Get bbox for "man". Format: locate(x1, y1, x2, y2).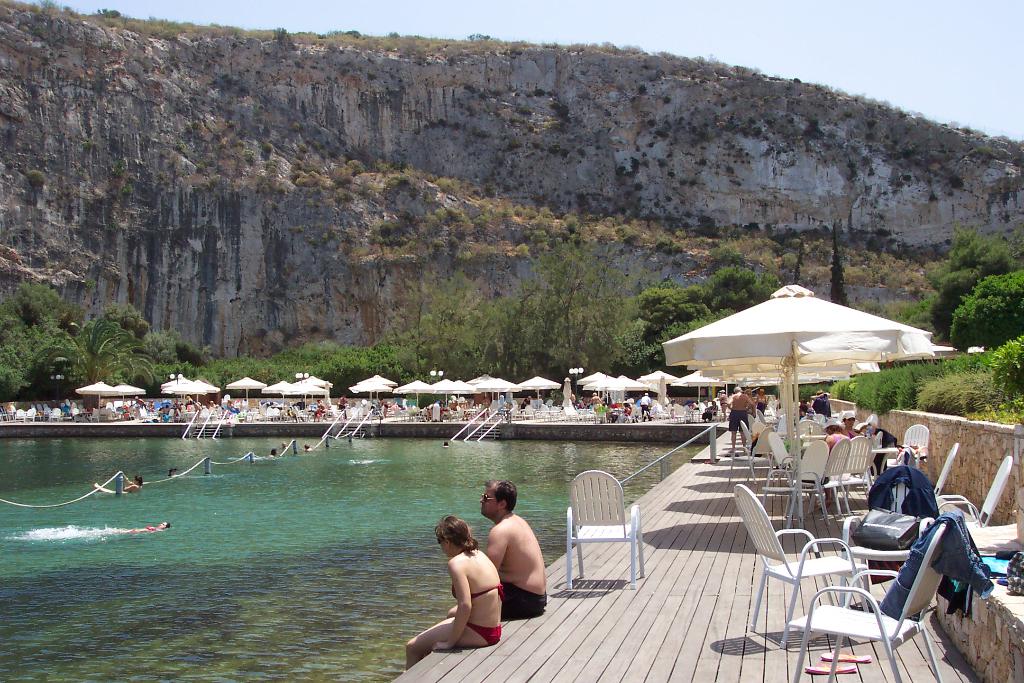
locate(726, 386, 755, 450).
